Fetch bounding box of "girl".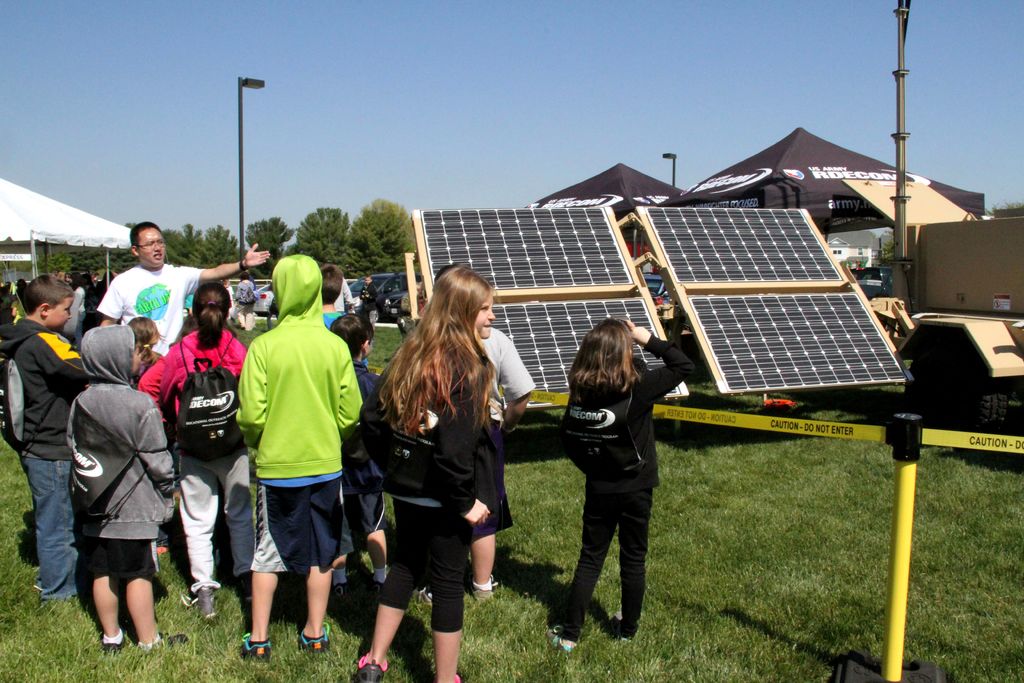
Bbox: rect(136, 280, 252, 616).
